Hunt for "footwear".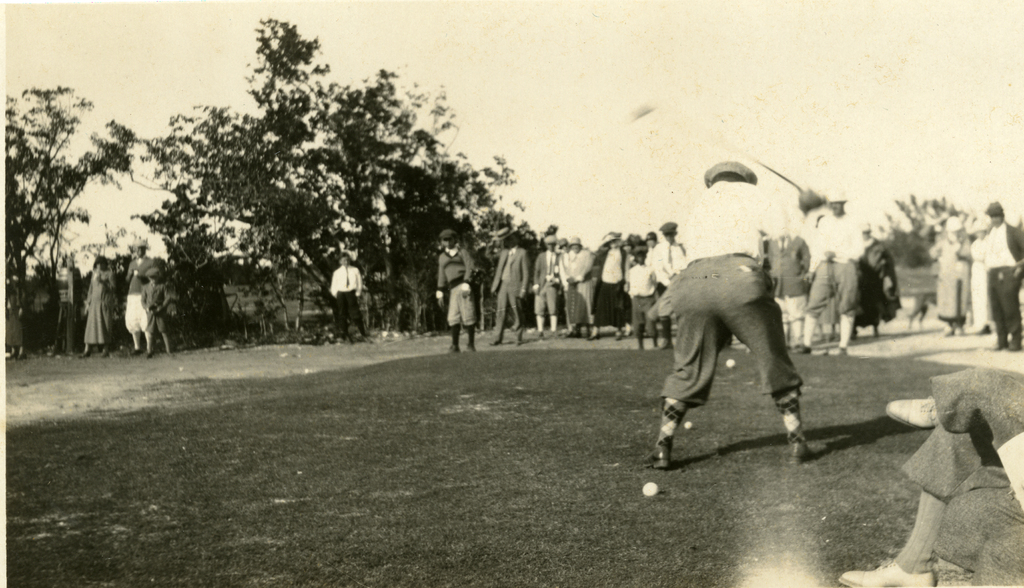
Hunted down at [left=77, top=352, right=90, bottom=365].
